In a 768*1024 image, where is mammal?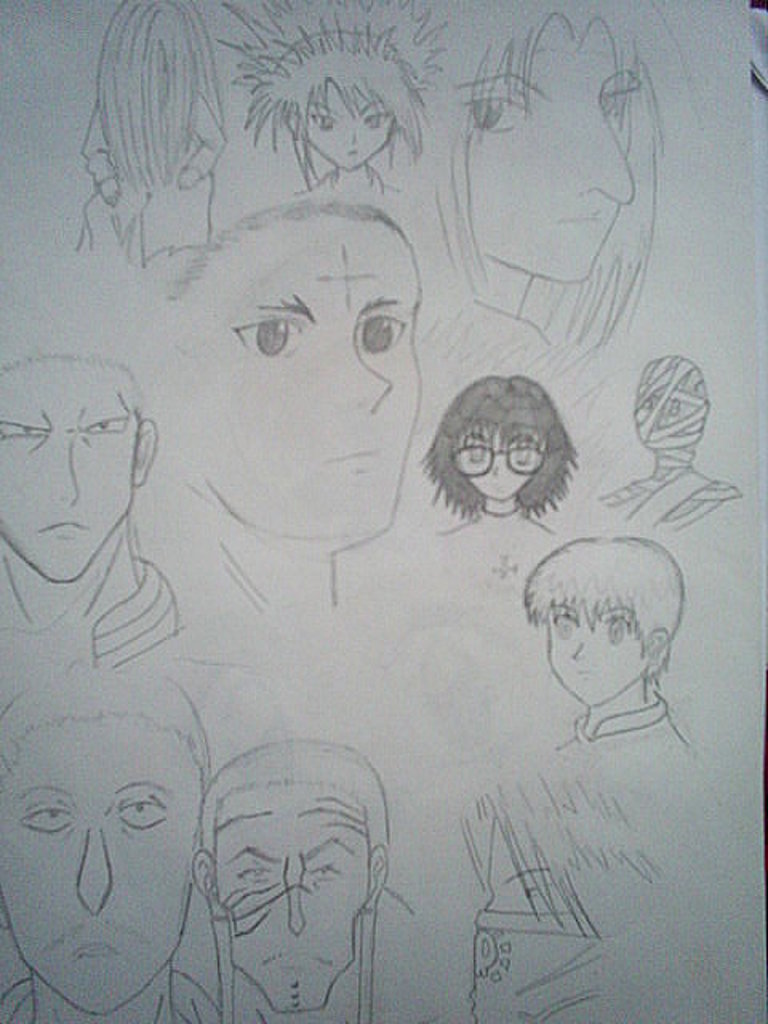
{"left": 67, "top": 0, "right": 219, "bottom": 286}.
